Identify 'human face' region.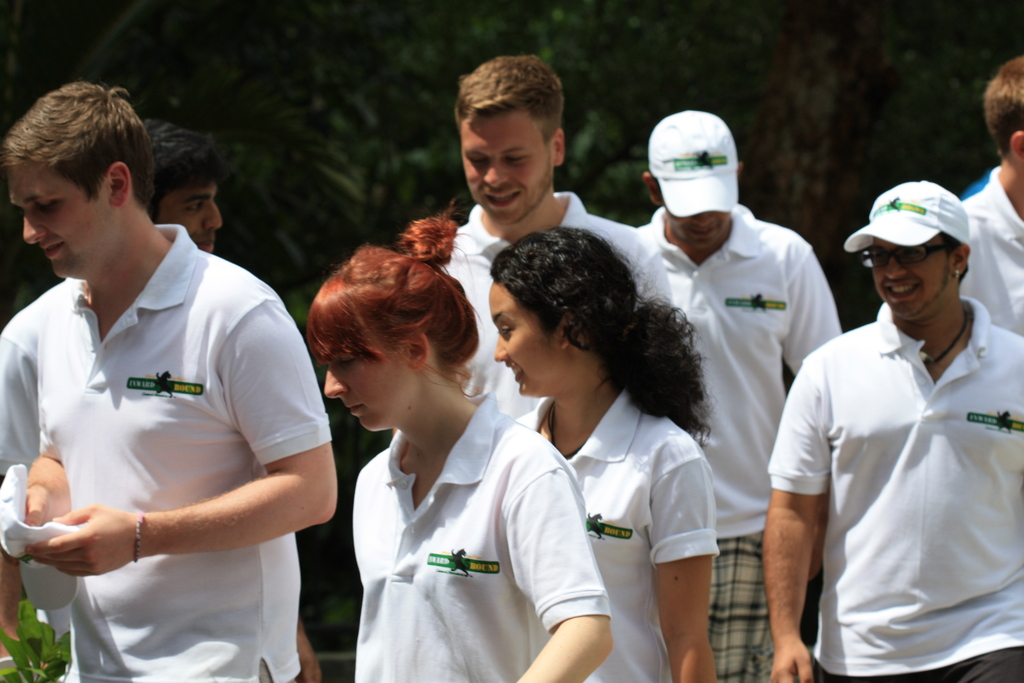
Region: 157 180 223 254.
